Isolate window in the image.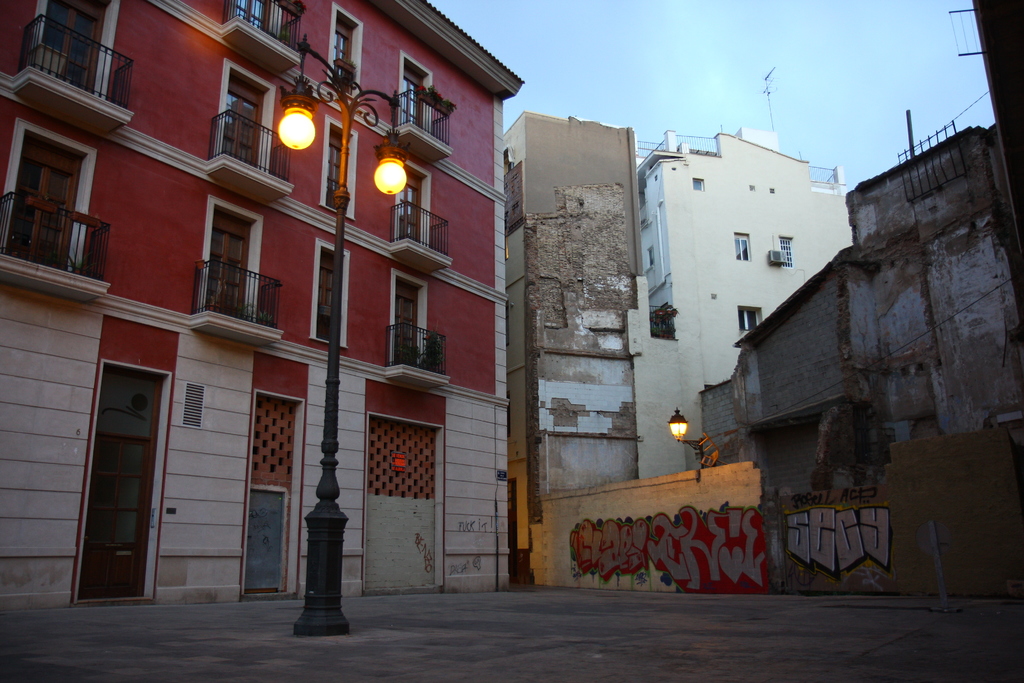
Isolated region: BBox(75, 329, 161, 607).
